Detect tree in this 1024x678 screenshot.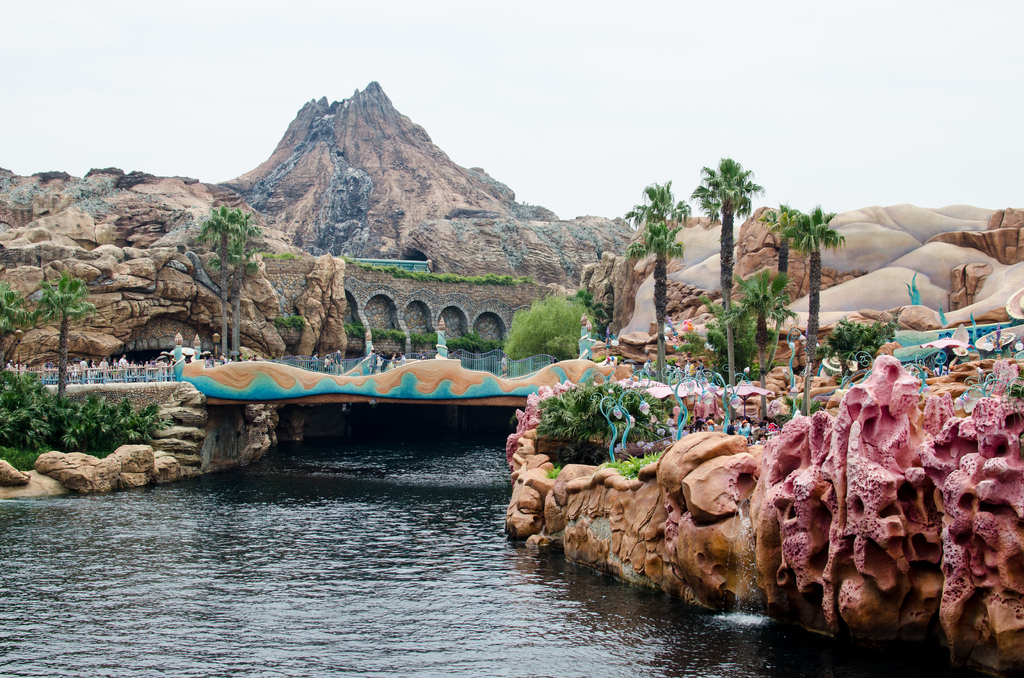
Detection: [x1=774, y1=205, x2=833, y2=370].
